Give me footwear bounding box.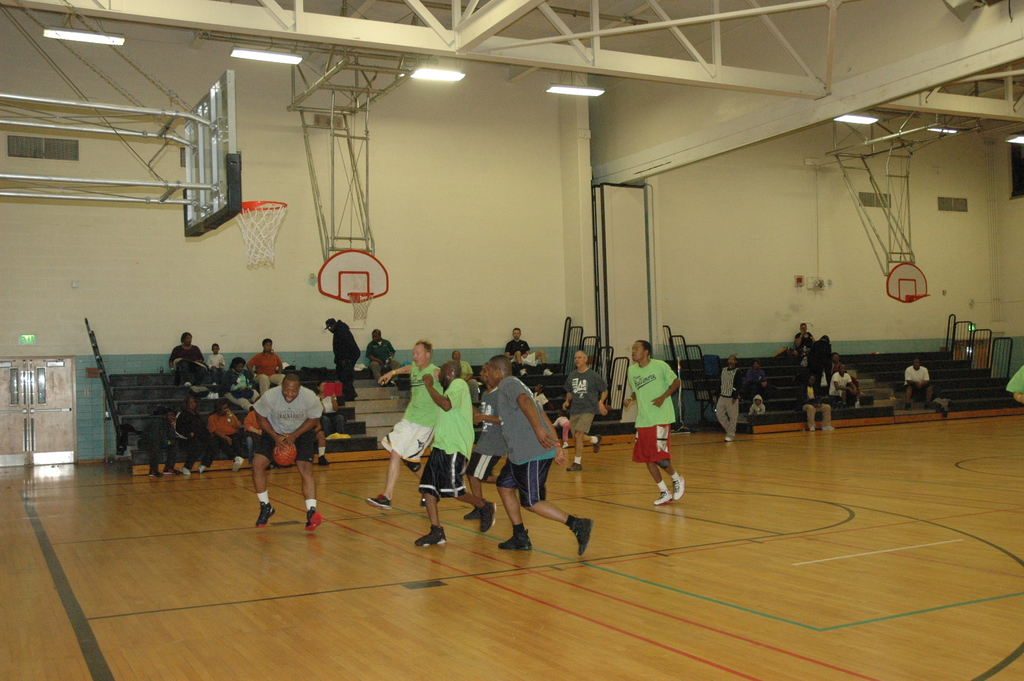
[x1=232, y1=457, x2=245, y2=472].
